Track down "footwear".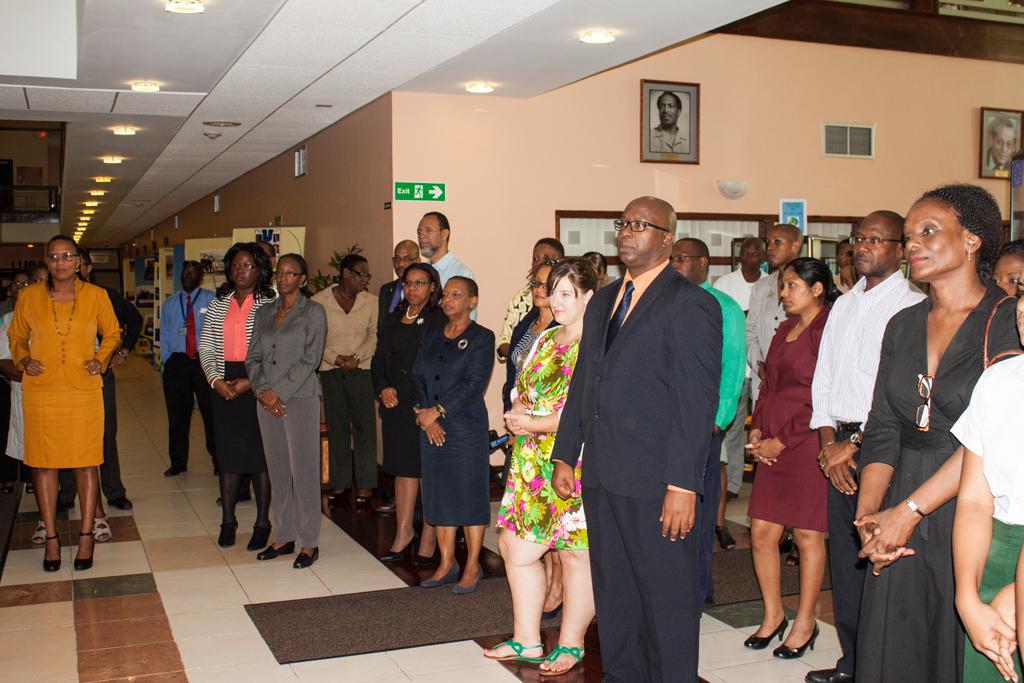
Tracked to [x1=379, y1=529, x2=421, y2=561].
